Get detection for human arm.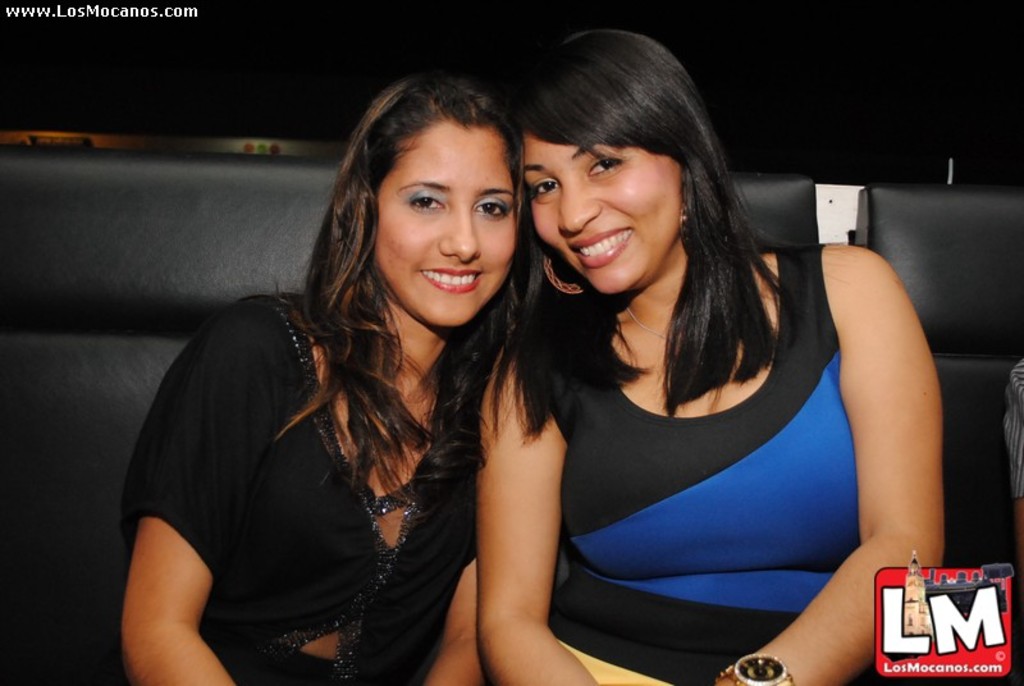
Detection: (716,247,945,685).
